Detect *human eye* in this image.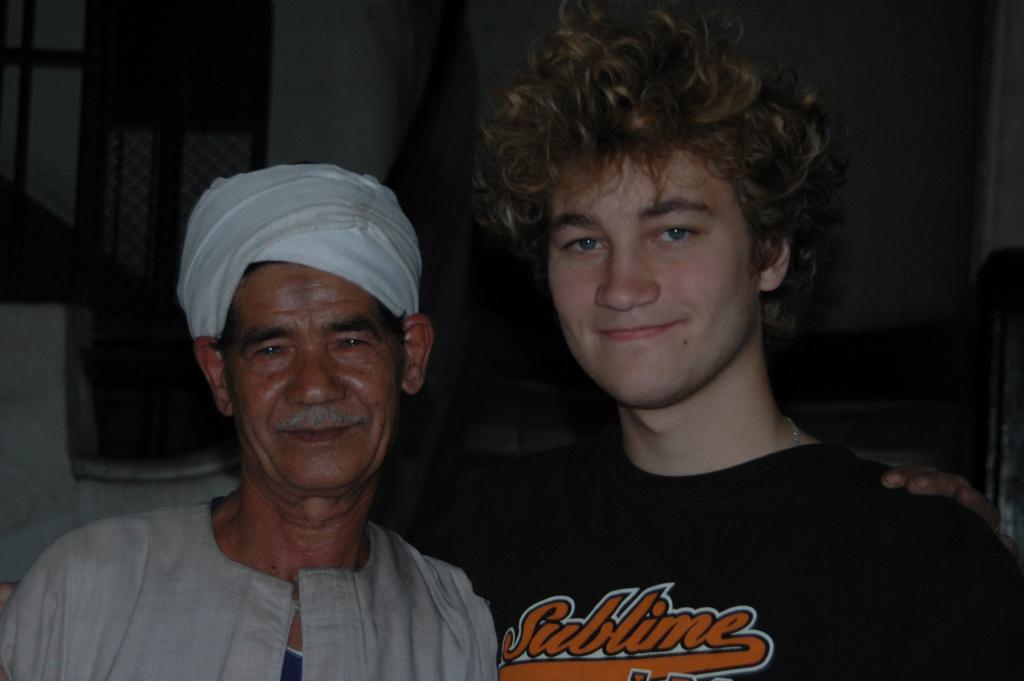
Detection: {"x1": 327, "y1": 334, "x2": 378, "y2": 352}.
